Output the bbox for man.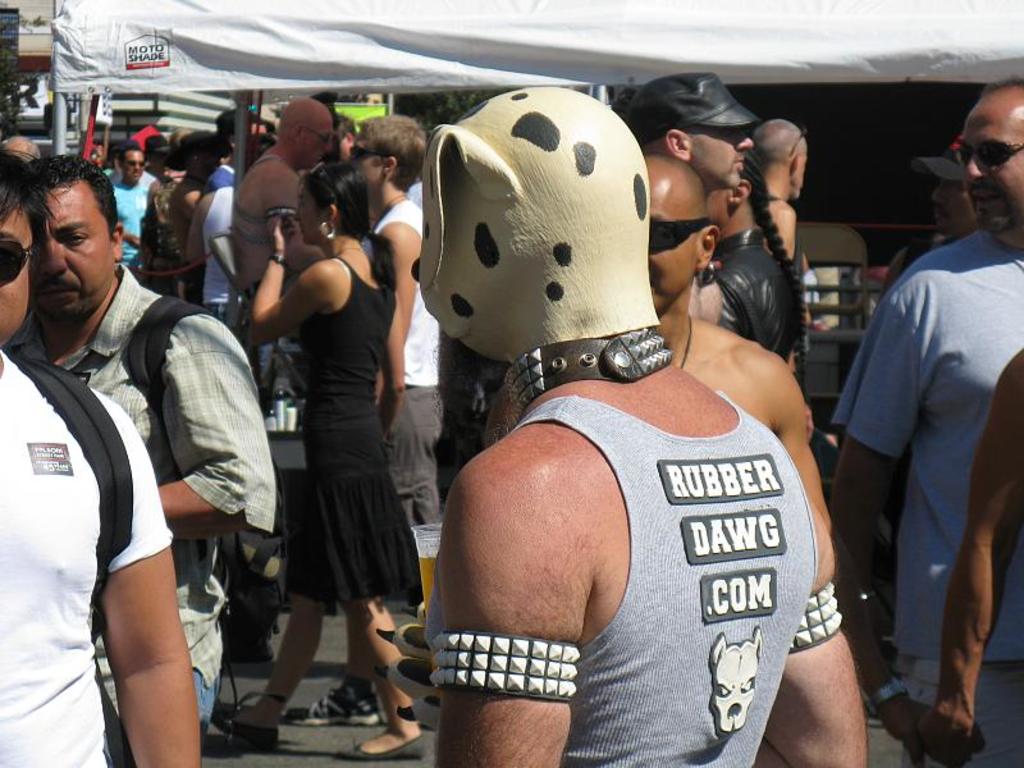
14, 150, 276, 767.
